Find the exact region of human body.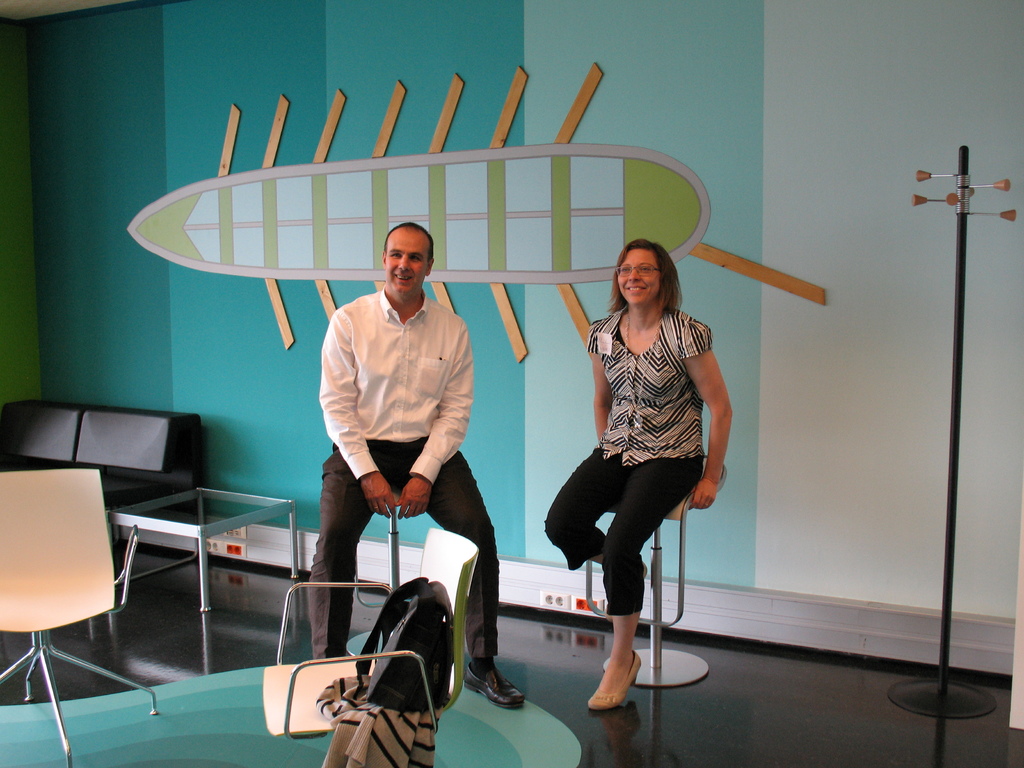
Exact region: 560:221:730:734.
